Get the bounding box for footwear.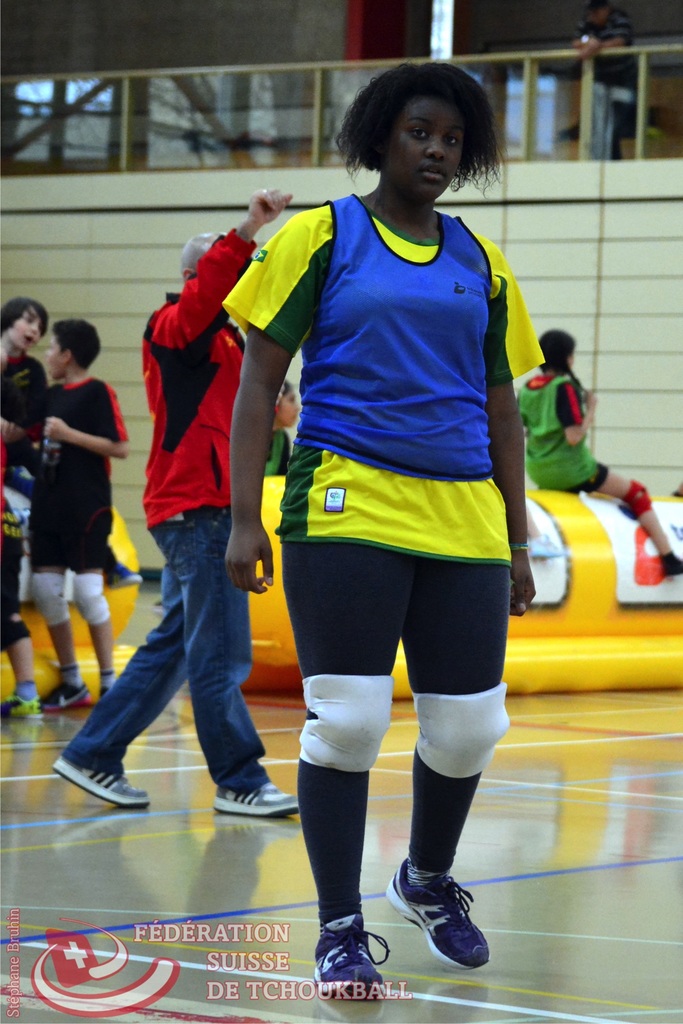
select_region(48, 679, 81, 717).
